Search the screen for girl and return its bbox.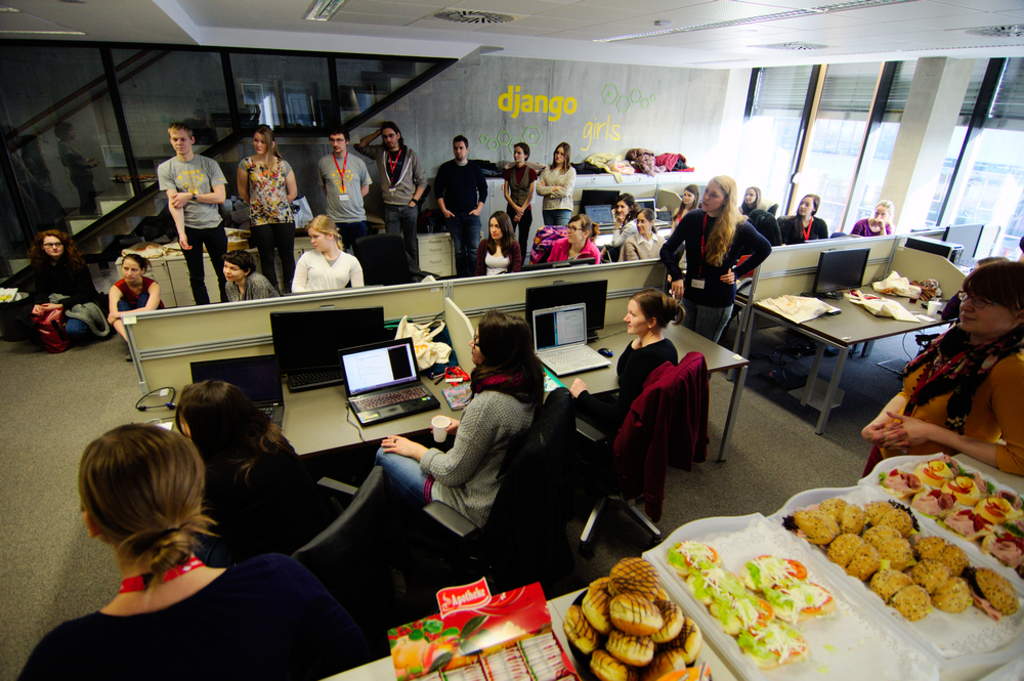
Found: region(787, 195, 822, 240).
